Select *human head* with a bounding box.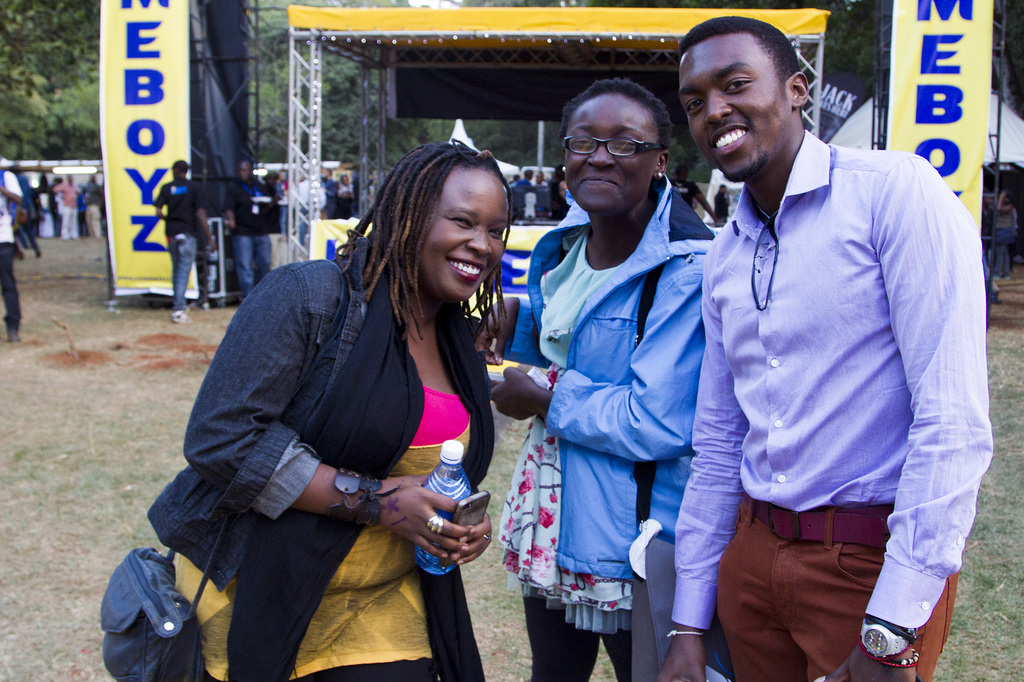
rect(374, 143, 509, 305).
